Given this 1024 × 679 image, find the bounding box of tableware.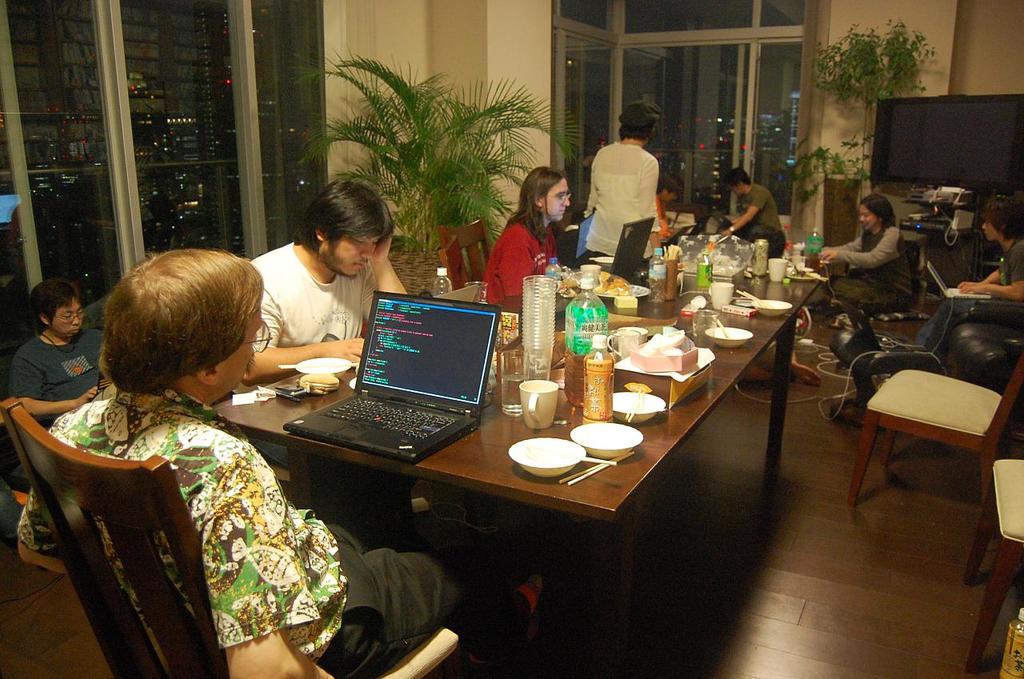
x1=509 y1=423 x2=604 y2=494.
